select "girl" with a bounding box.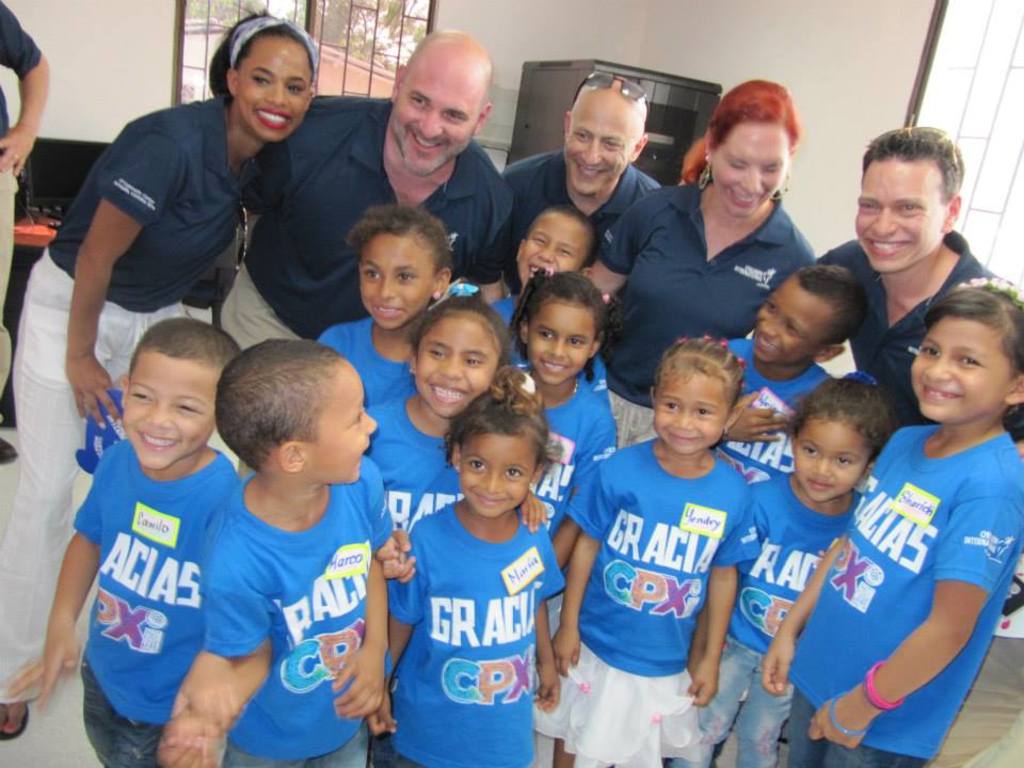
{"left": 503, "top": 267, "right": 641, "bottom": 767}.
